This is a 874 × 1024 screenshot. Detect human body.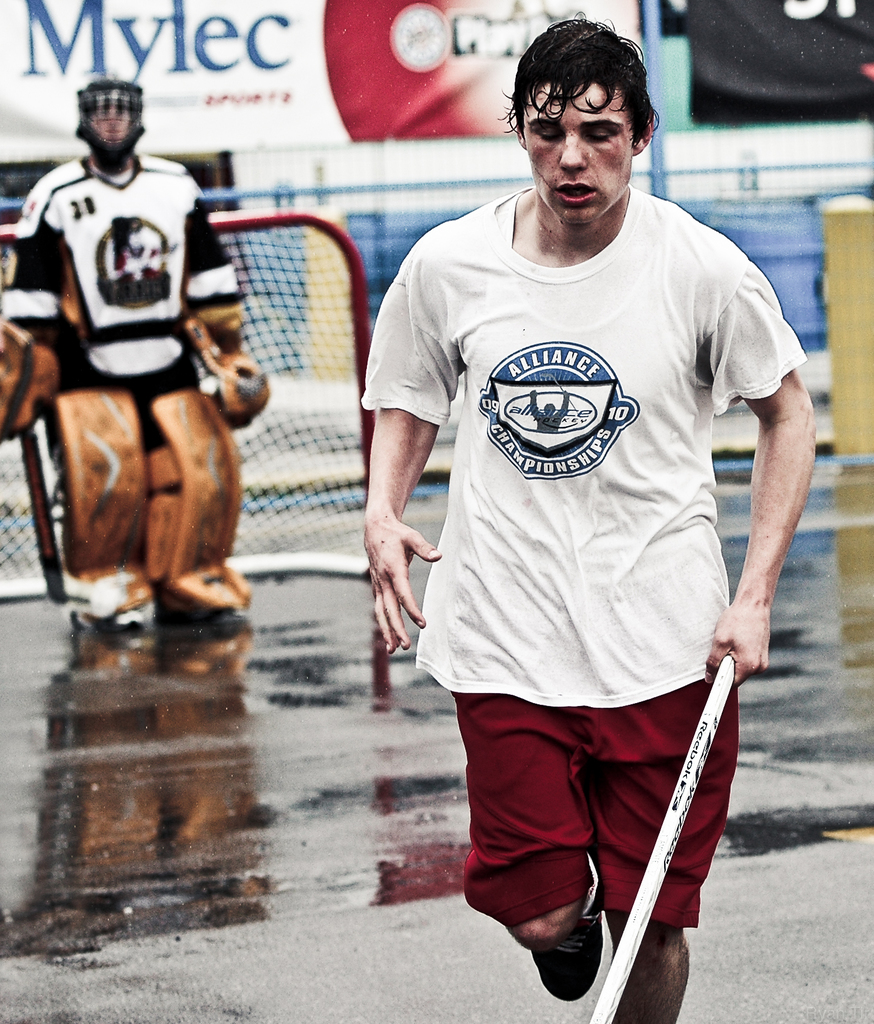
left=0, top=67, right=272, bottom=634.
